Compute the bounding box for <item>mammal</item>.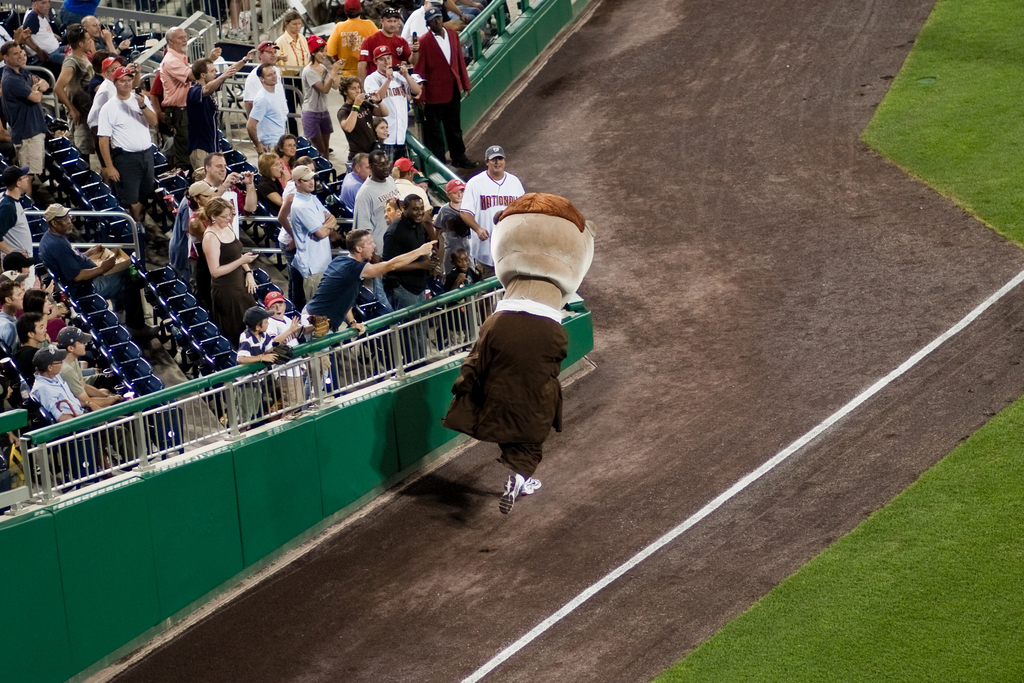
271 6 315 129.
